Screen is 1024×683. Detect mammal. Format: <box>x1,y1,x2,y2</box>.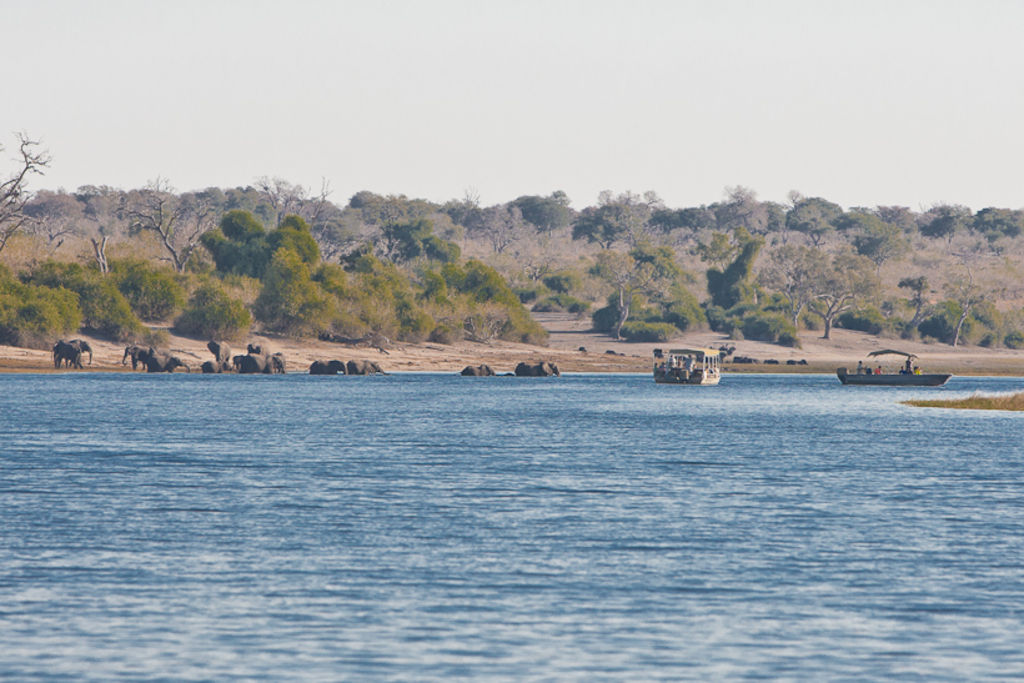
<box>514,361,561,376</box>.
